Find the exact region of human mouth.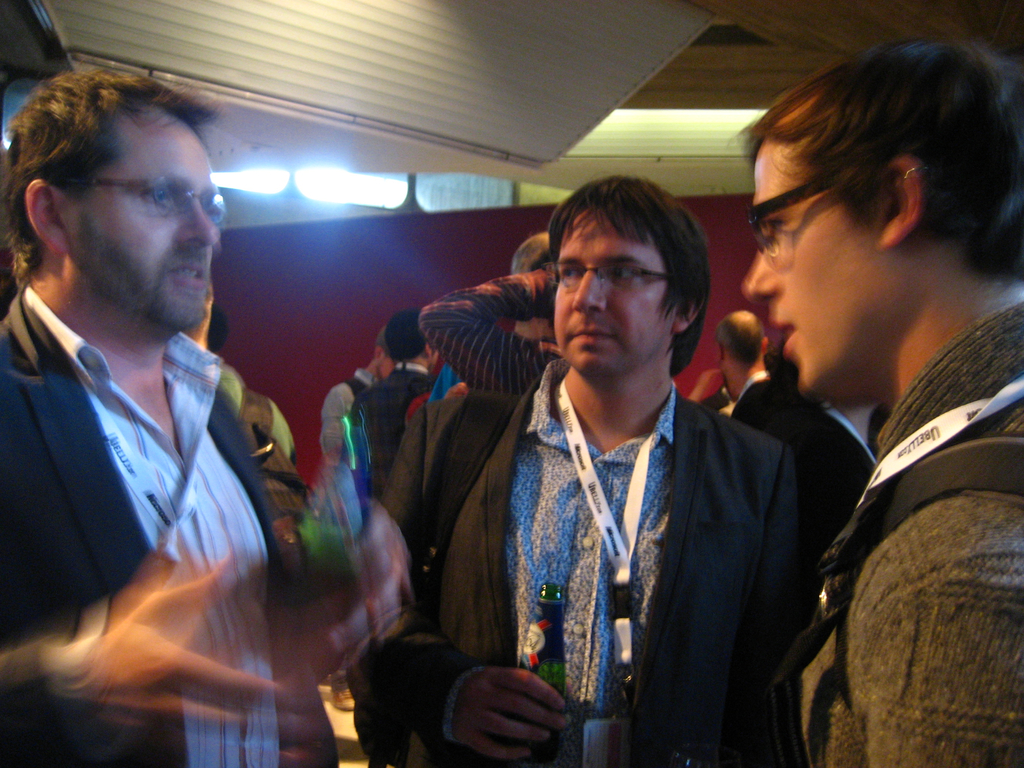
Exact region: bbox(572, 323, 611, 342).
